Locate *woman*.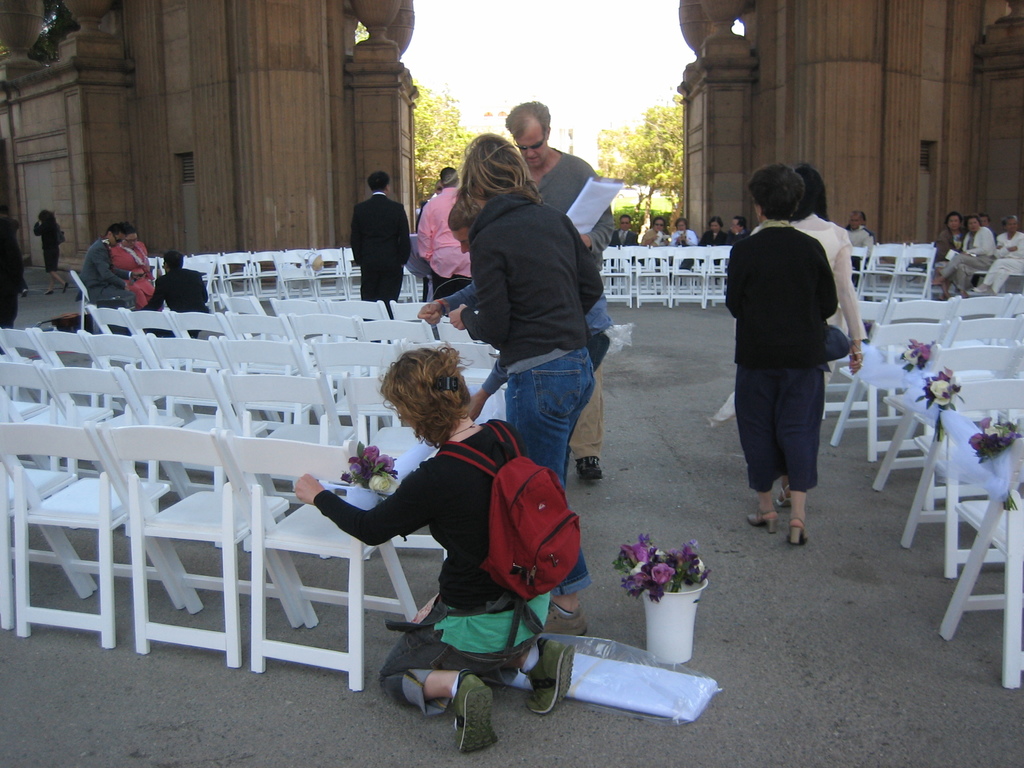
Bounding box: 301:344:584:724.
